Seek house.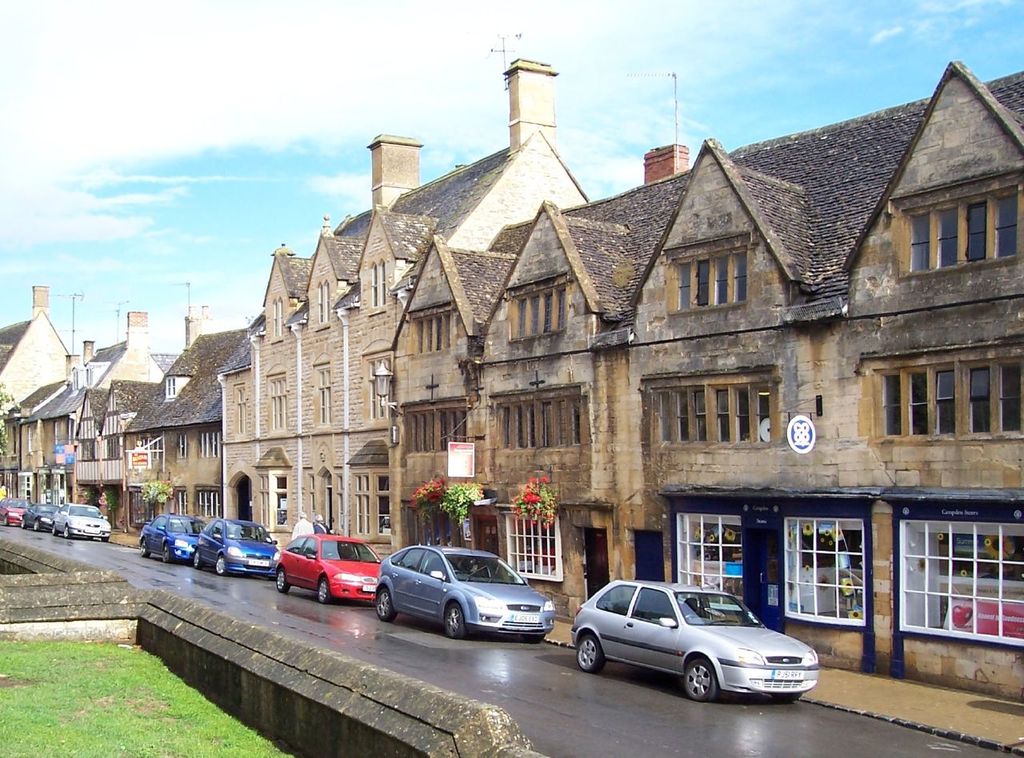
box=[212, 50, 598, 595].
